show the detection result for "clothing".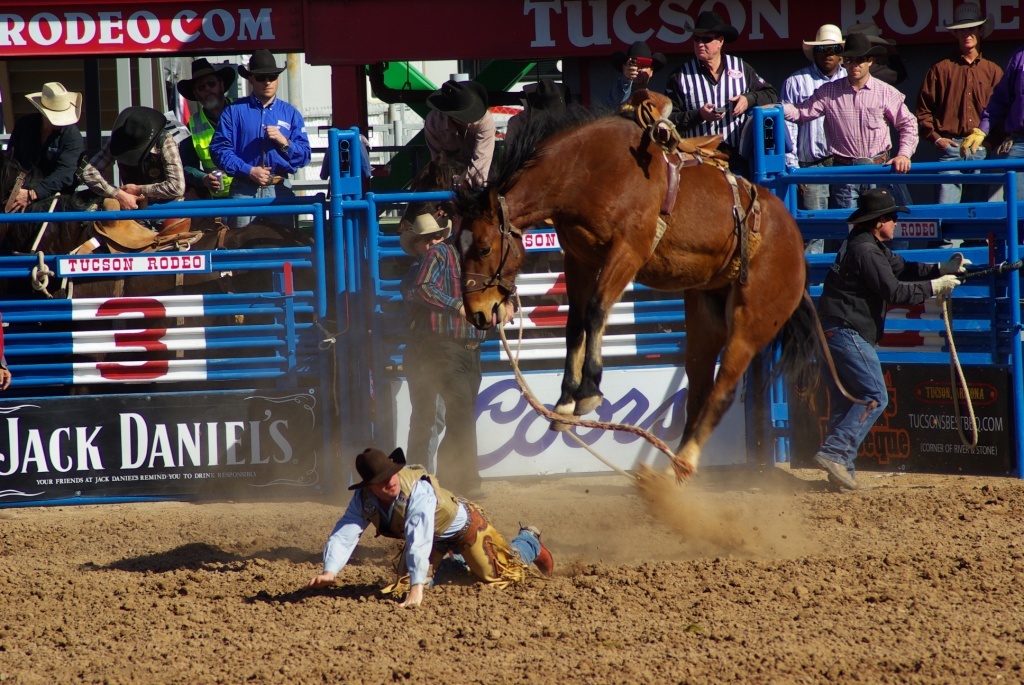
[429, 101, 499, 186].
